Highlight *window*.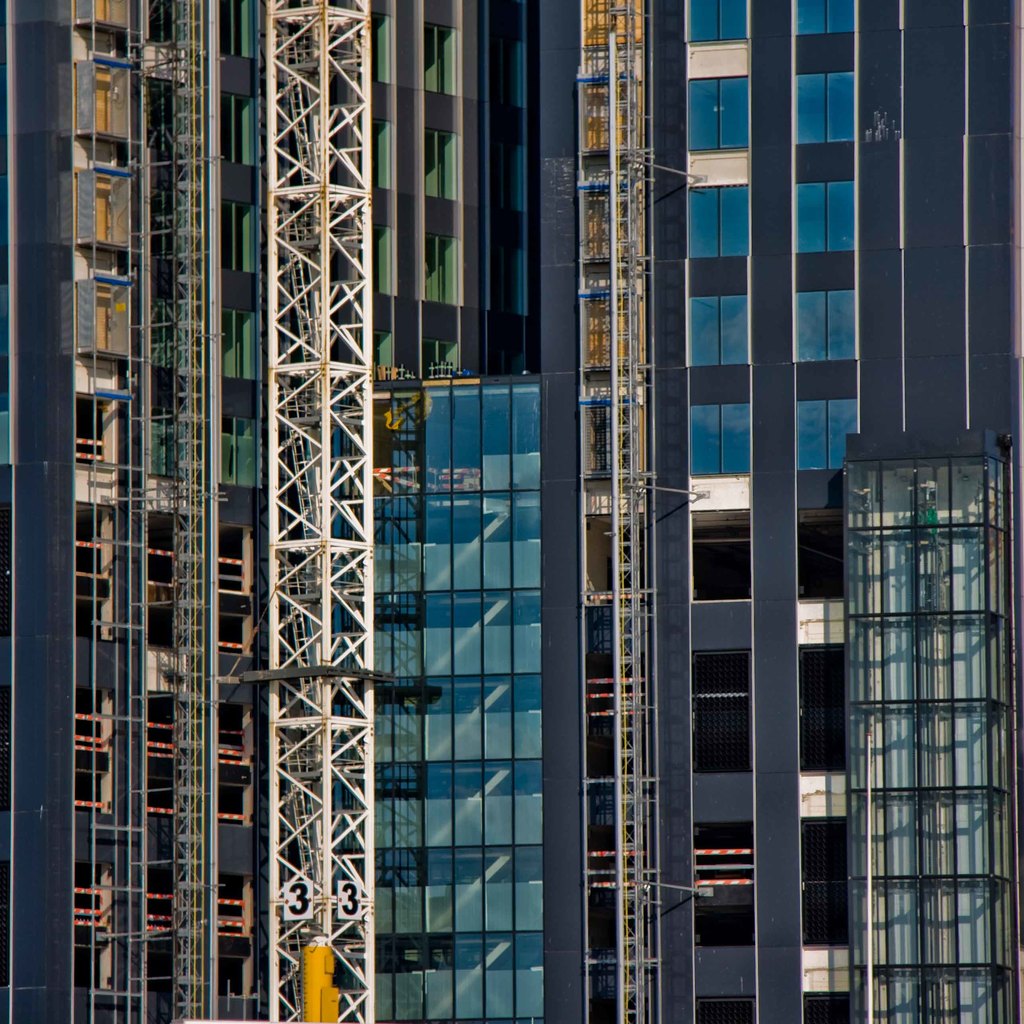
Highlighted region: [221, 197, 255, 271].
